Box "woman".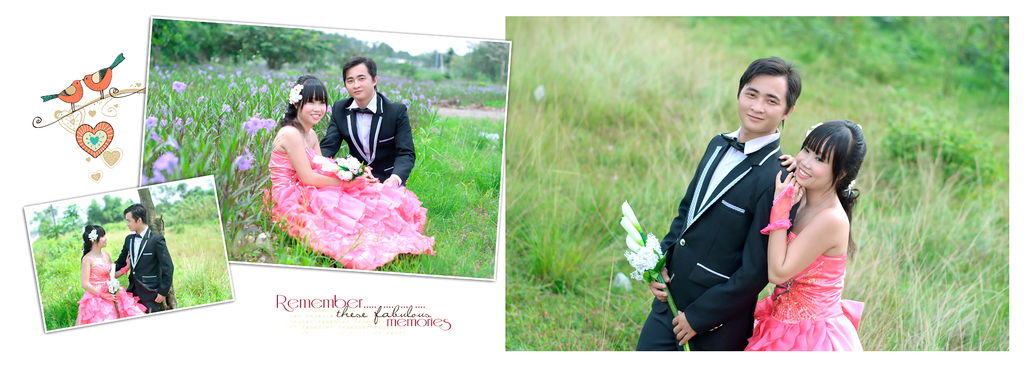
<box>74,225,152,328</box>.
